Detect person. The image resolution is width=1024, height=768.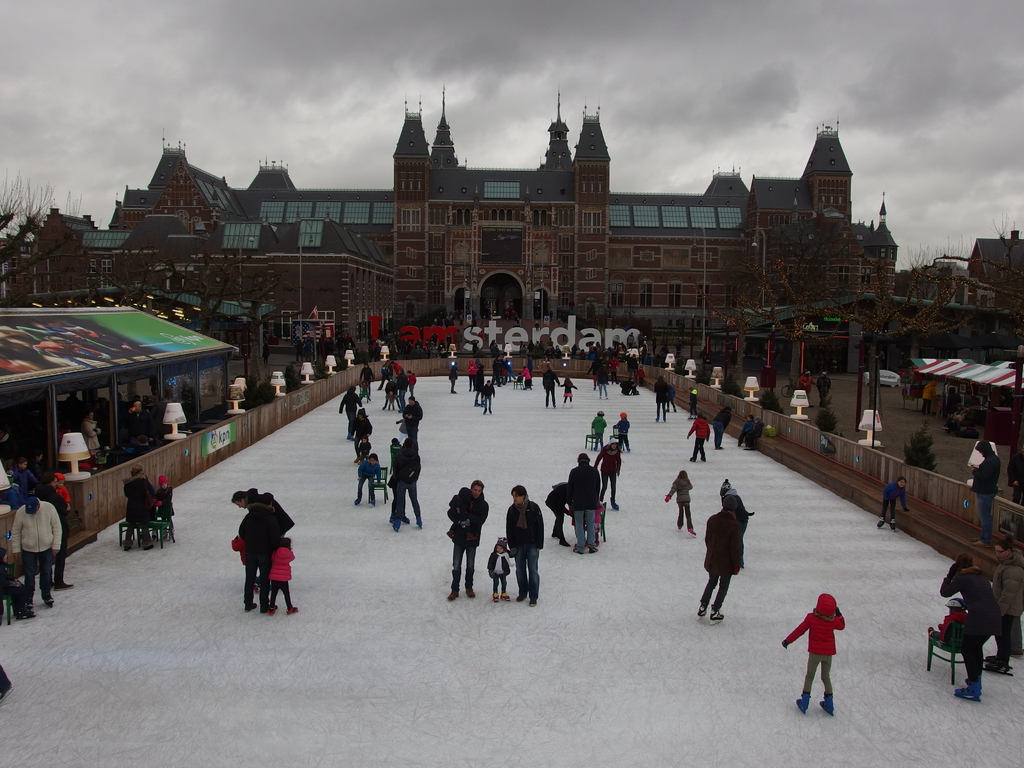
[656,378,665,425].
